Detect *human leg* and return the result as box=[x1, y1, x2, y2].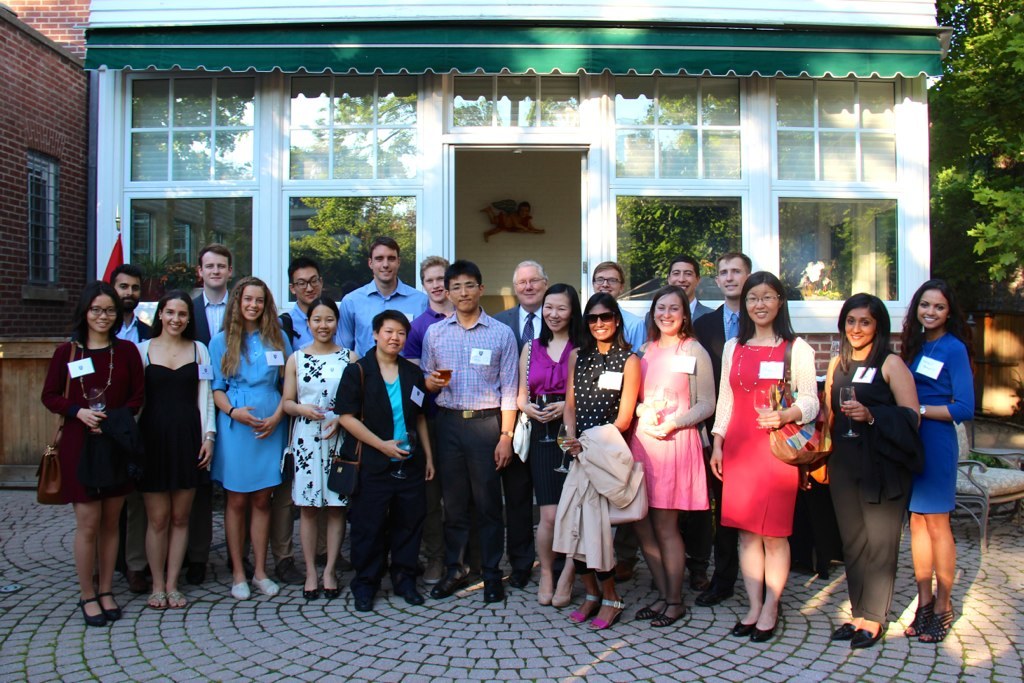
box=[516, 270, 548, 308].
